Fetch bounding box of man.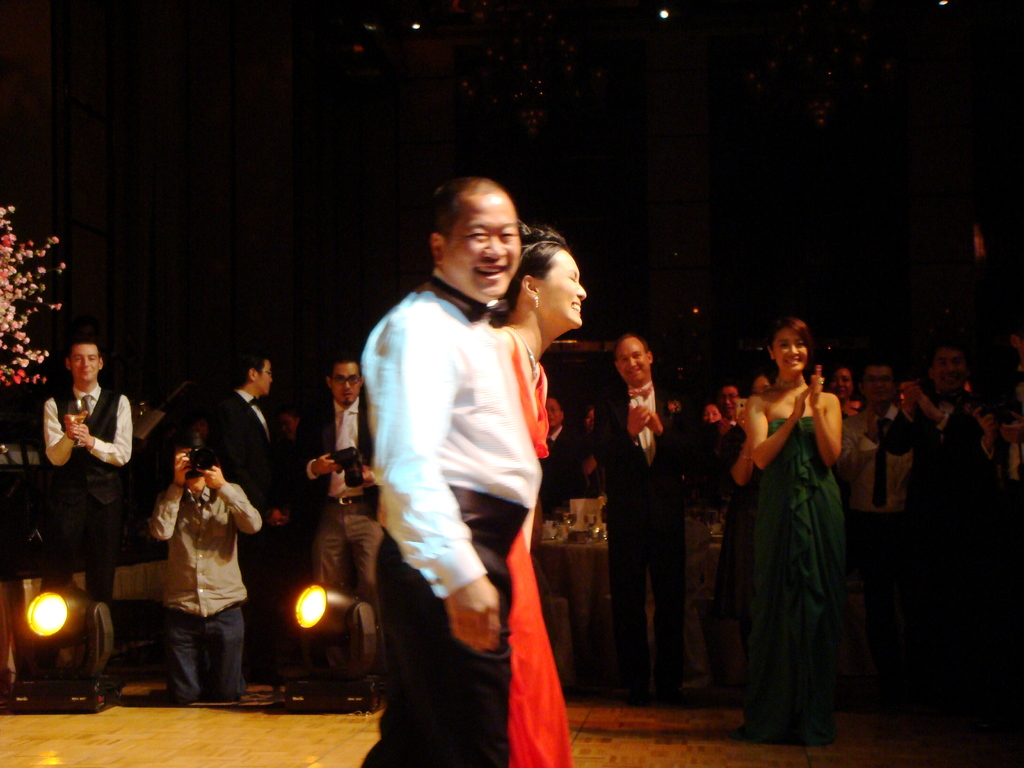
Bbox: [x1=39, y1=339, x2=133, y2=601].
